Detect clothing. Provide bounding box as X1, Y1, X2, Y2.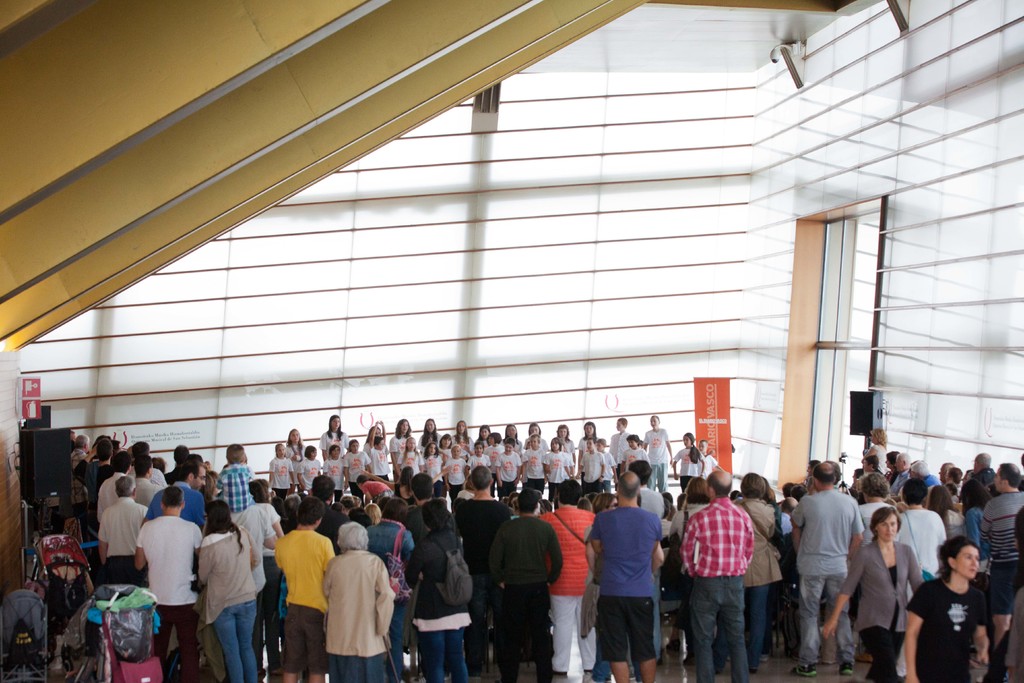
1007, 580, 1023, 682.
